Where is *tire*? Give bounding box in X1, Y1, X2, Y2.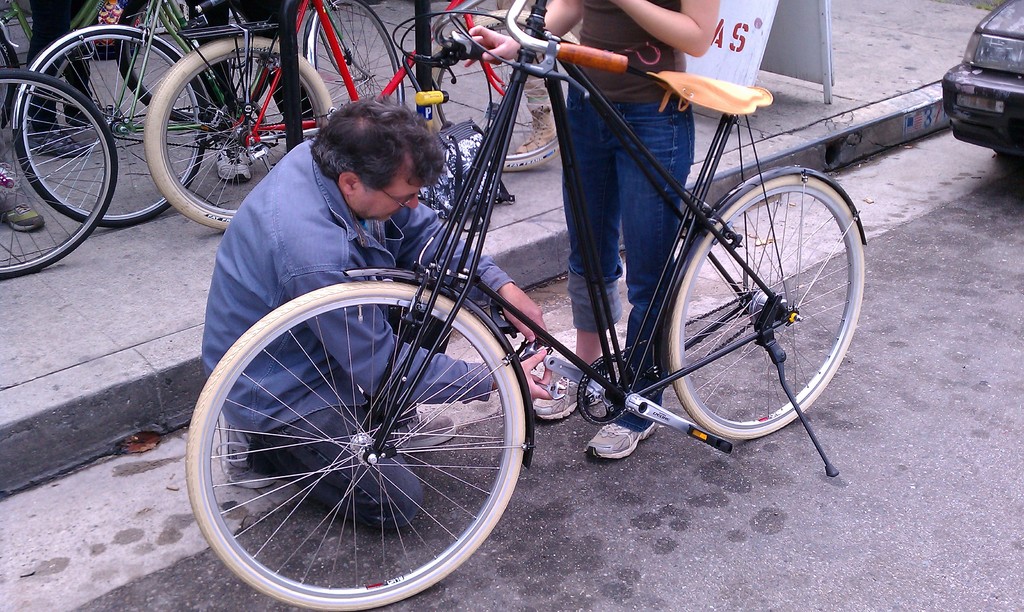
312, 1, 404, 108.
